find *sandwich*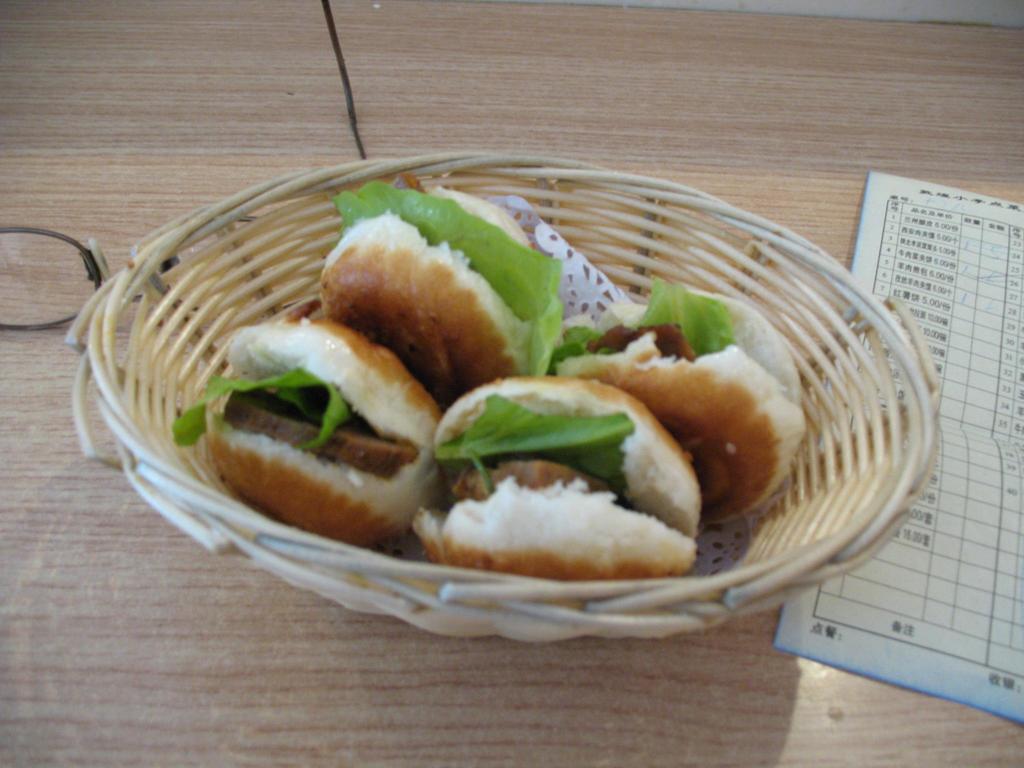
(316,175,568,406)
